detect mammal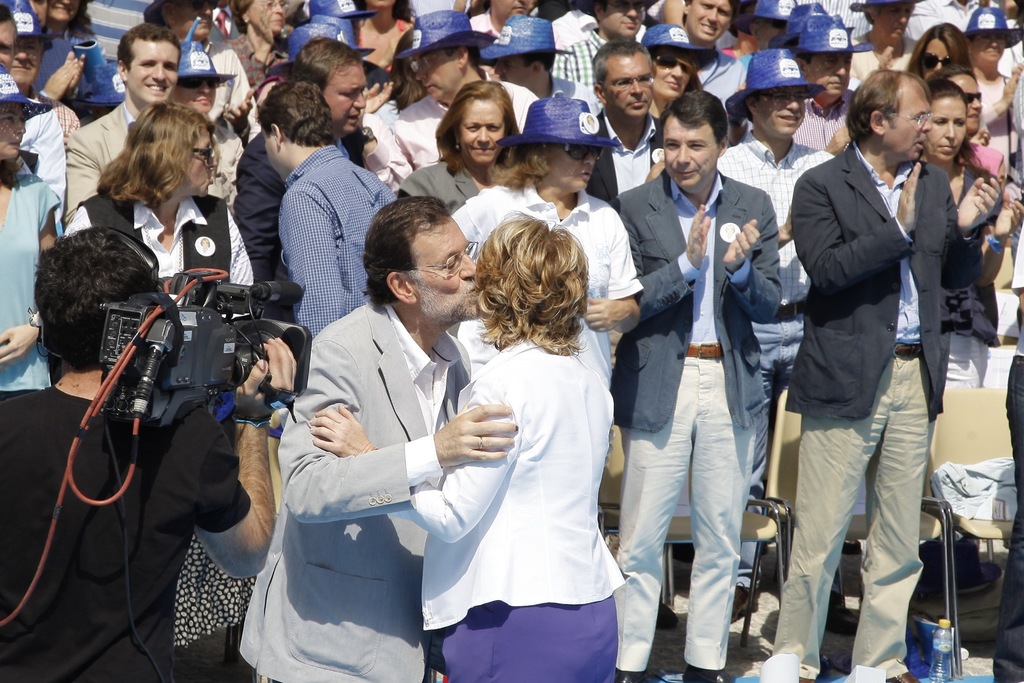
(x1=0, y1=63, x2=58, y2=392)
